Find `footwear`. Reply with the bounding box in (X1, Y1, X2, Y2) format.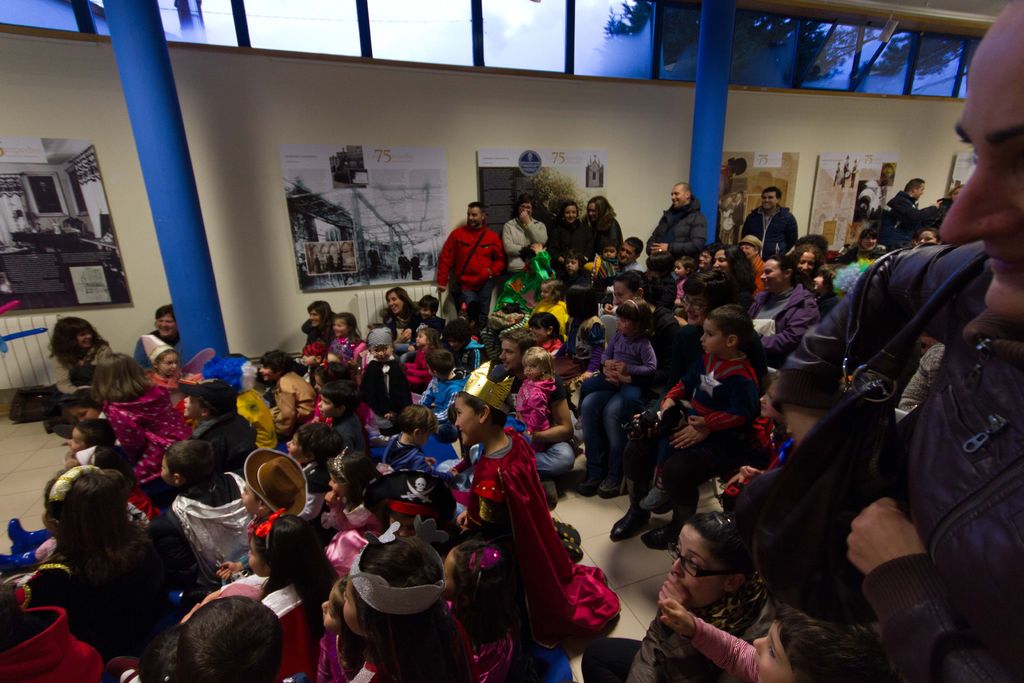
(573, 469, 596, 499).
